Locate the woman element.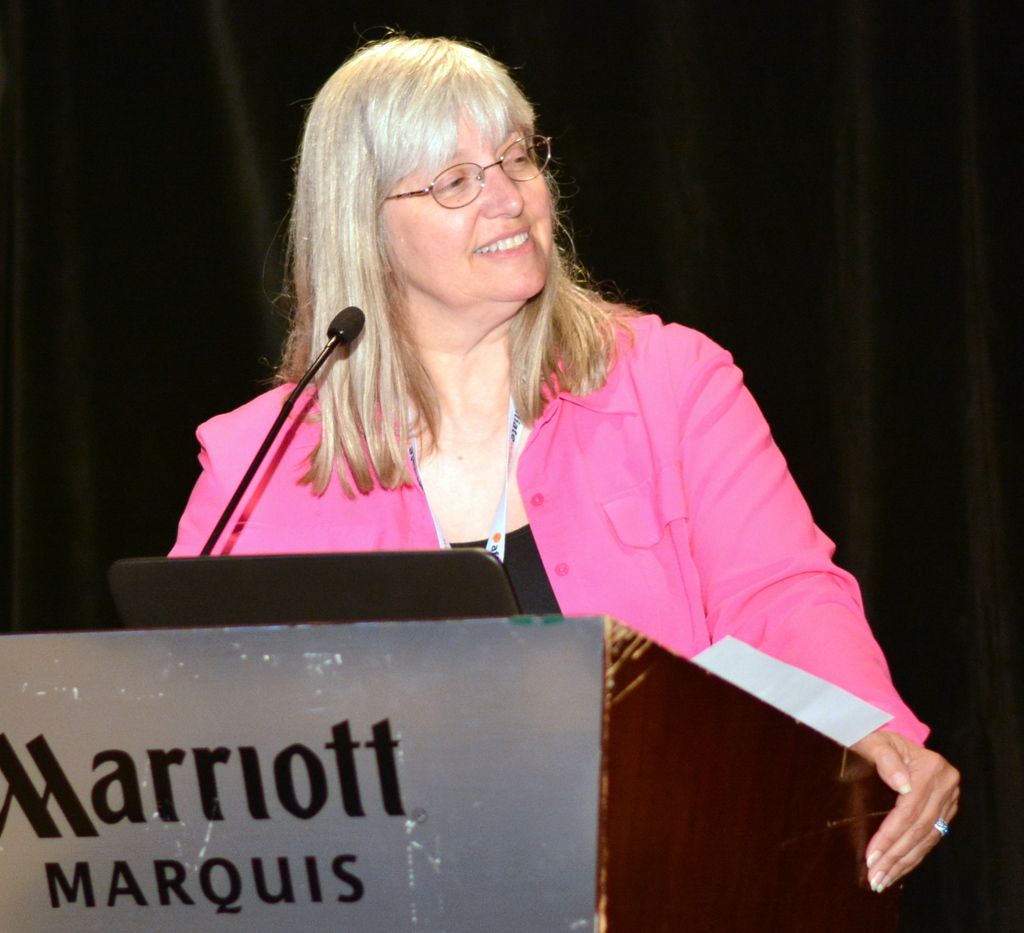
Element bbox: 153, 60, 943, 844.
